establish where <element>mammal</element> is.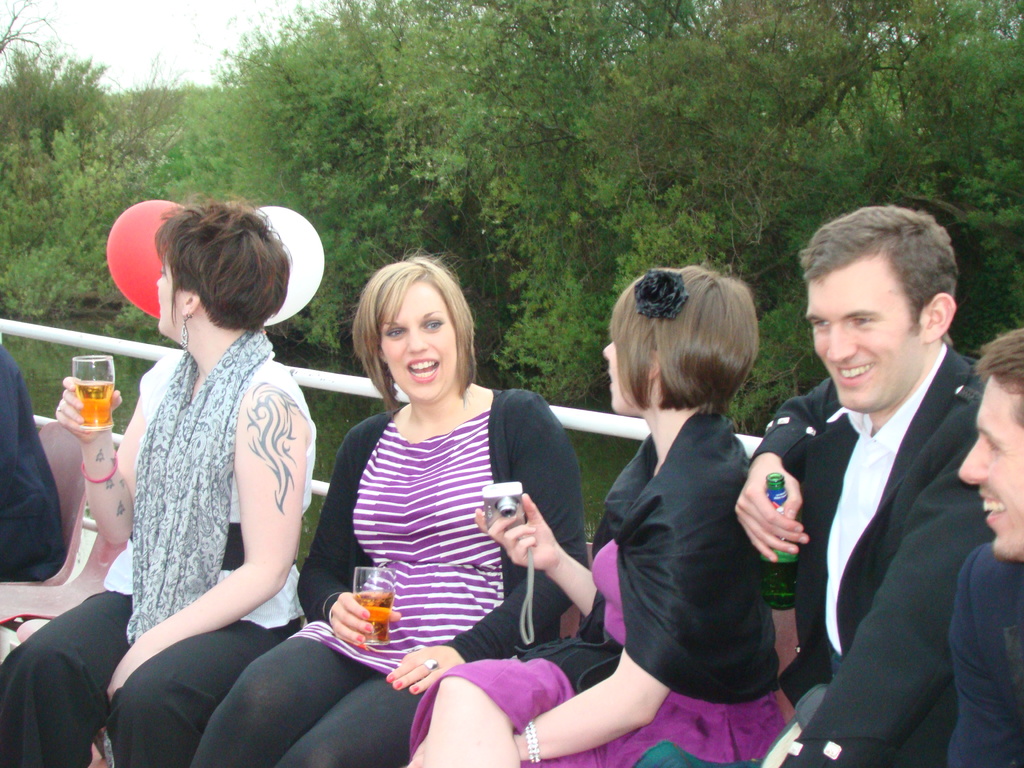
Established at (957,323,1023,765).
